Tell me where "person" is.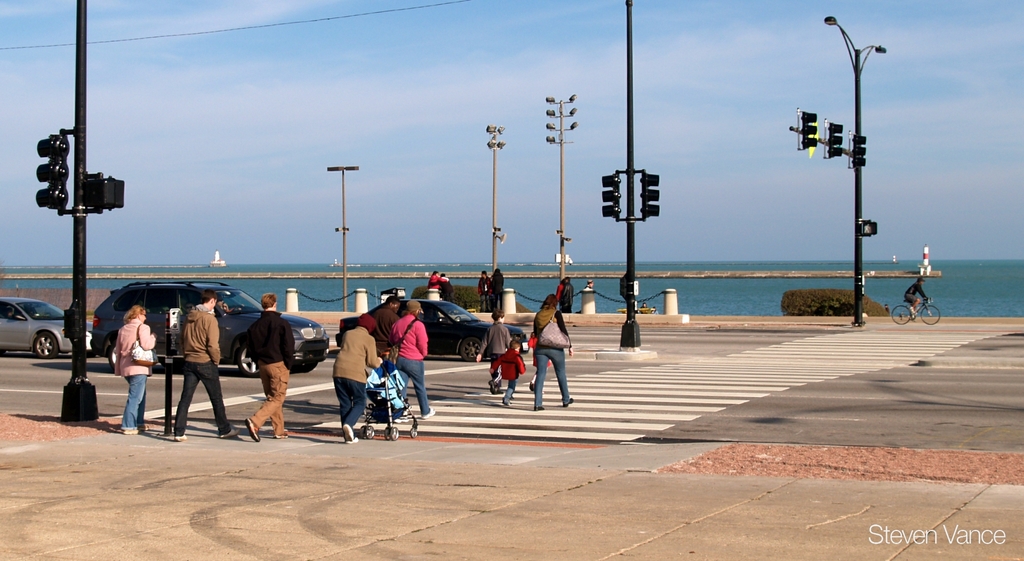
"person" is at box=[167, 286, 234, 437].
